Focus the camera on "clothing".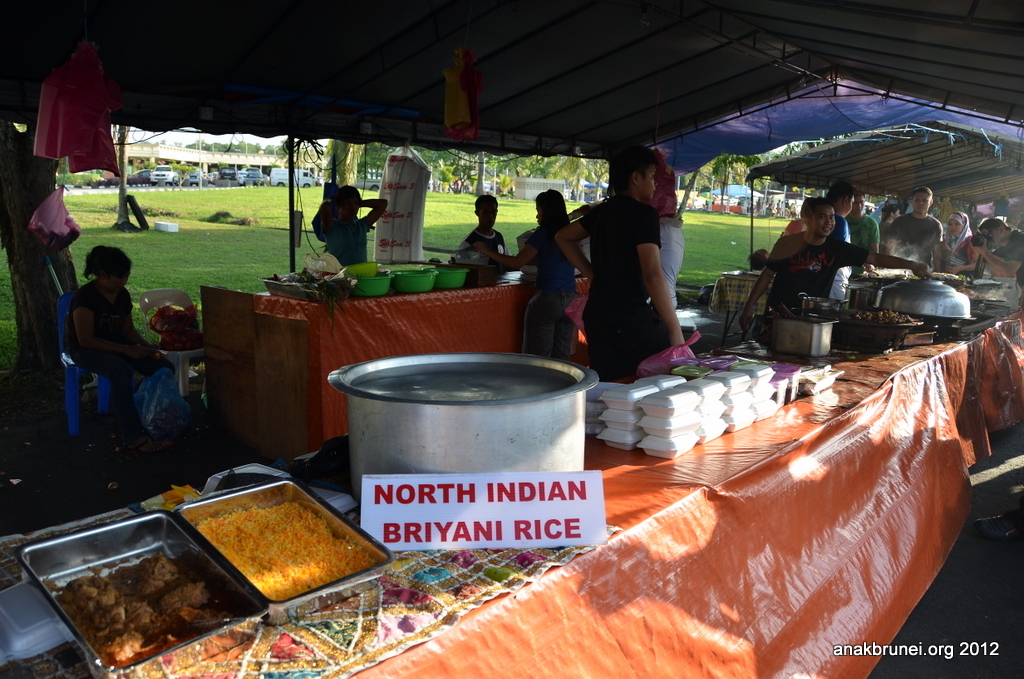
Focus region: select_region(312, 204, 376, 266).
